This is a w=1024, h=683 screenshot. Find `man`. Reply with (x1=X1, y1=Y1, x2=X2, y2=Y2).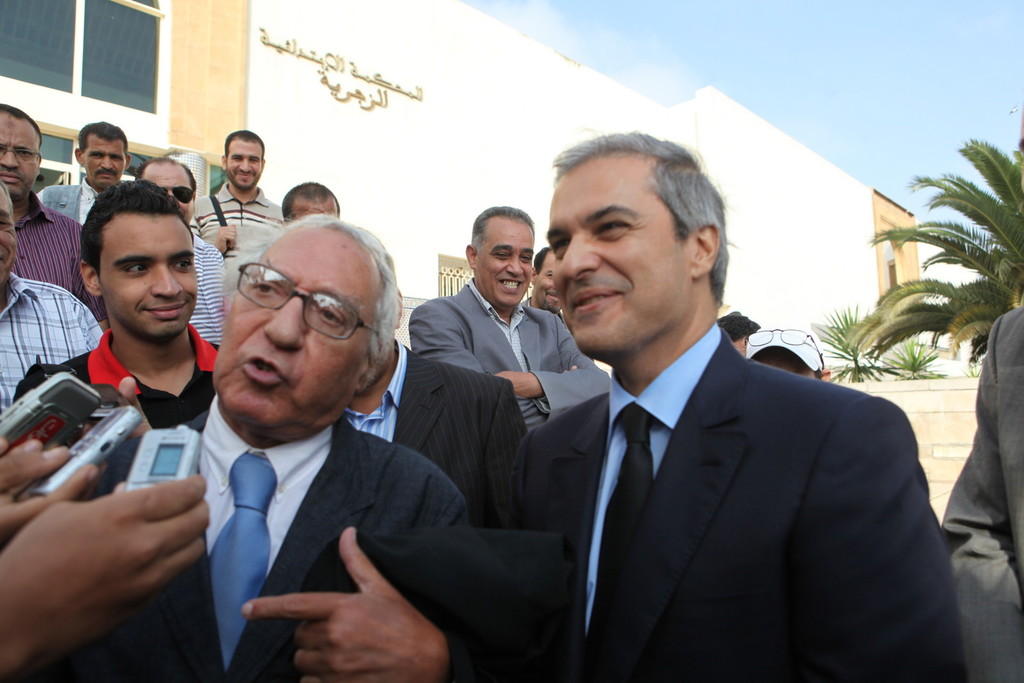
(x1=522, y1=245, x2=598, y2=369).
